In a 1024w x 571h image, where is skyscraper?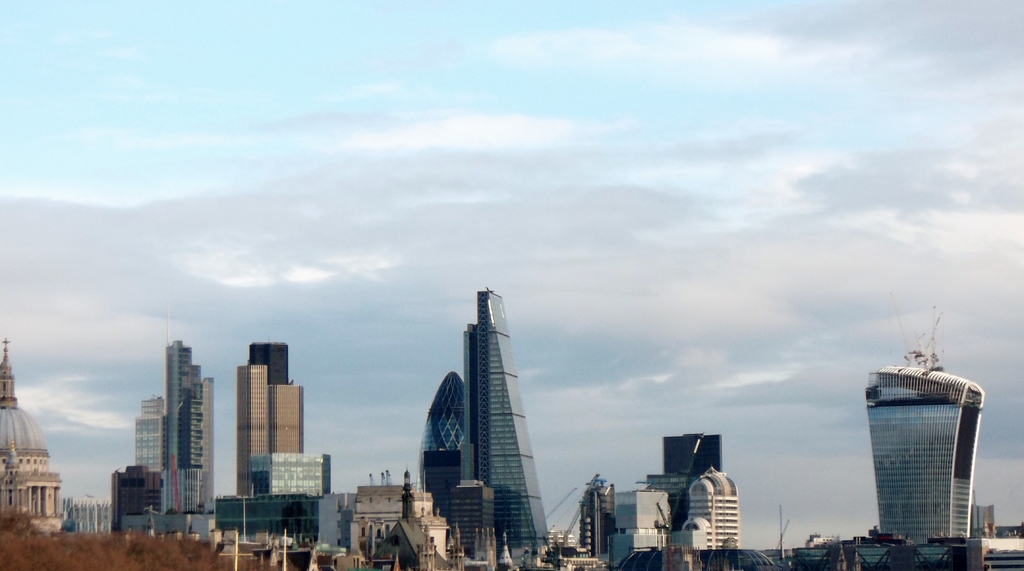
region(135, 398, 168, 481).
